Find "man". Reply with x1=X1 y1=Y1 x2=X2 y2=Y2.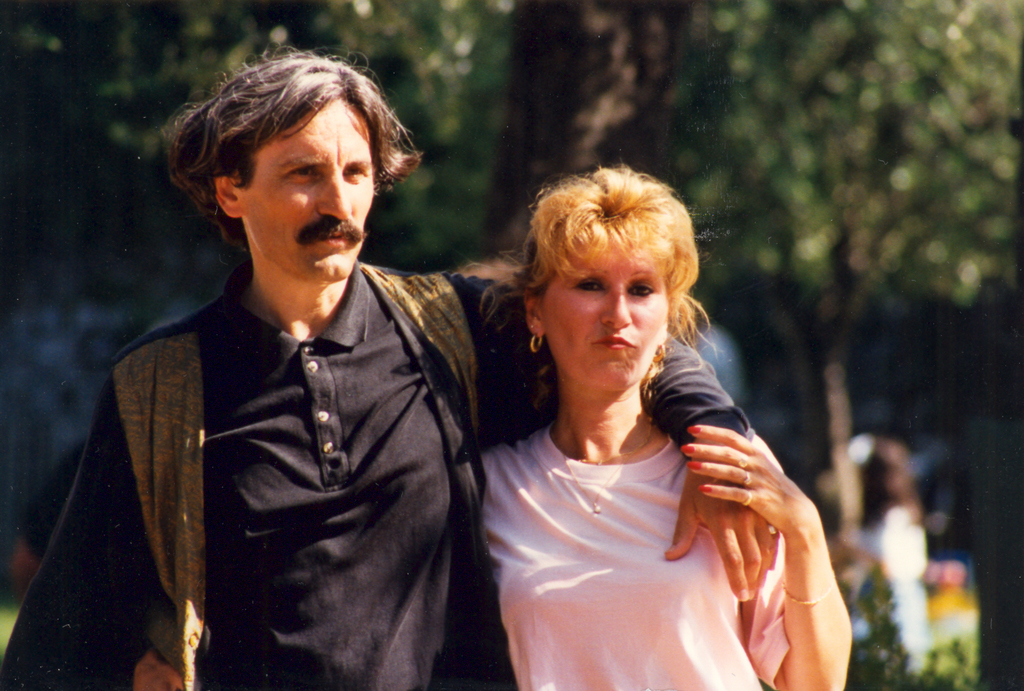
x1=0 y1=45 x2=769 y2=690.
